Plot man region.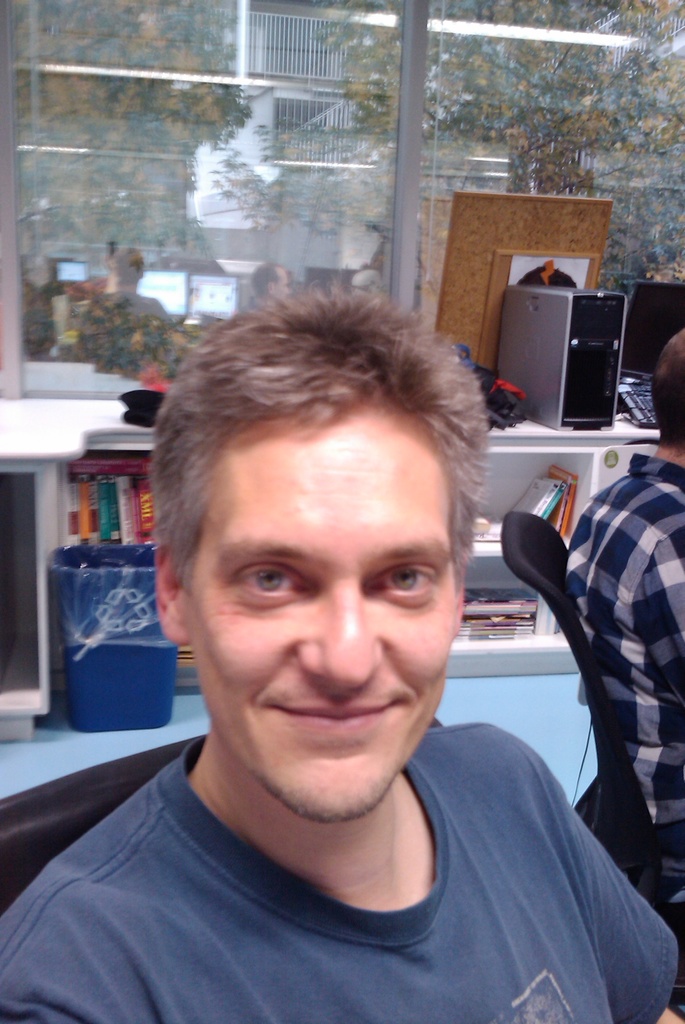
Plotted at <box>27,264,643,1021</box>.
